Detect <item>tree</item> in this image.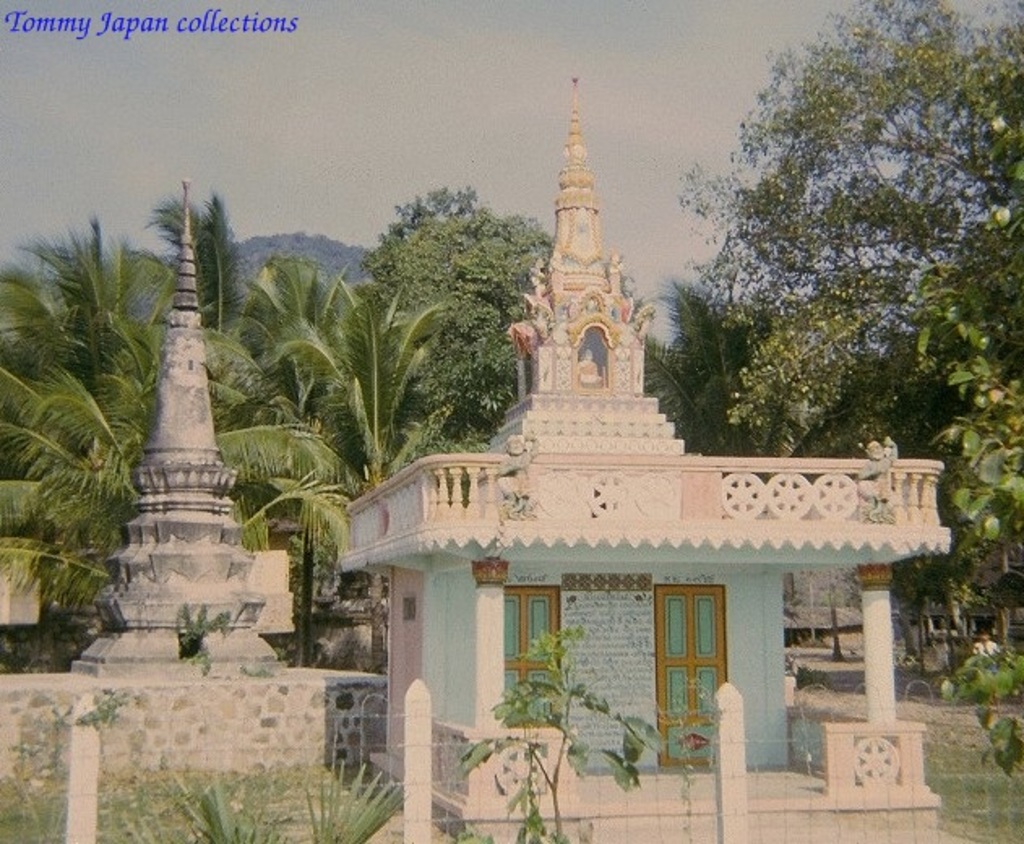
Detection: (x1=638, y1=274, x2=820, y2=459).
